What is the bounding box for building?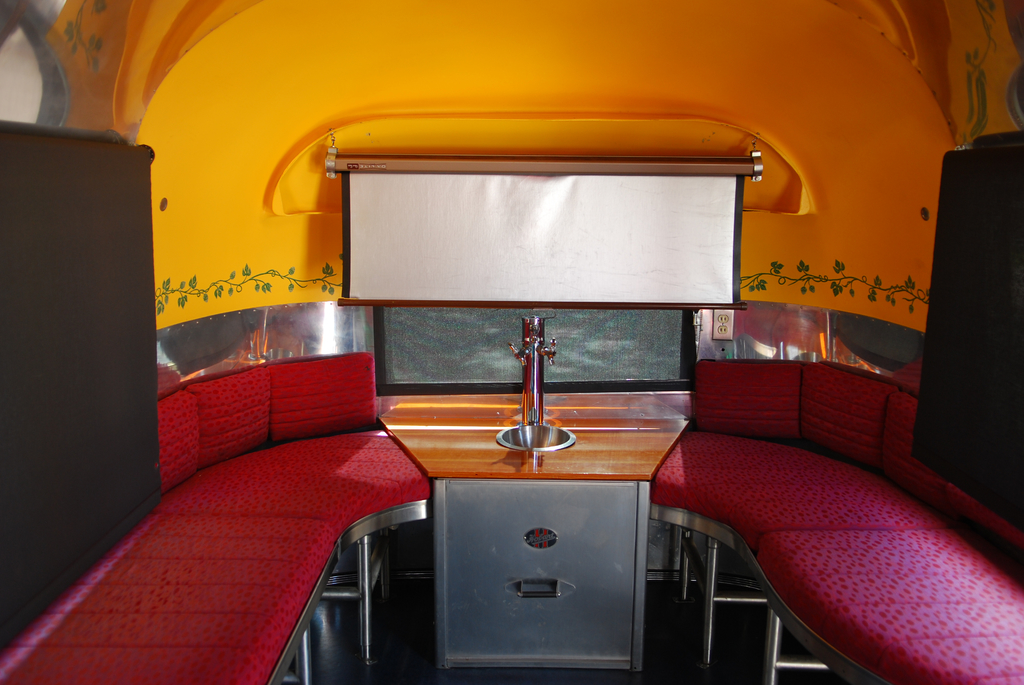
locate(0, 0, 1023, 684).
